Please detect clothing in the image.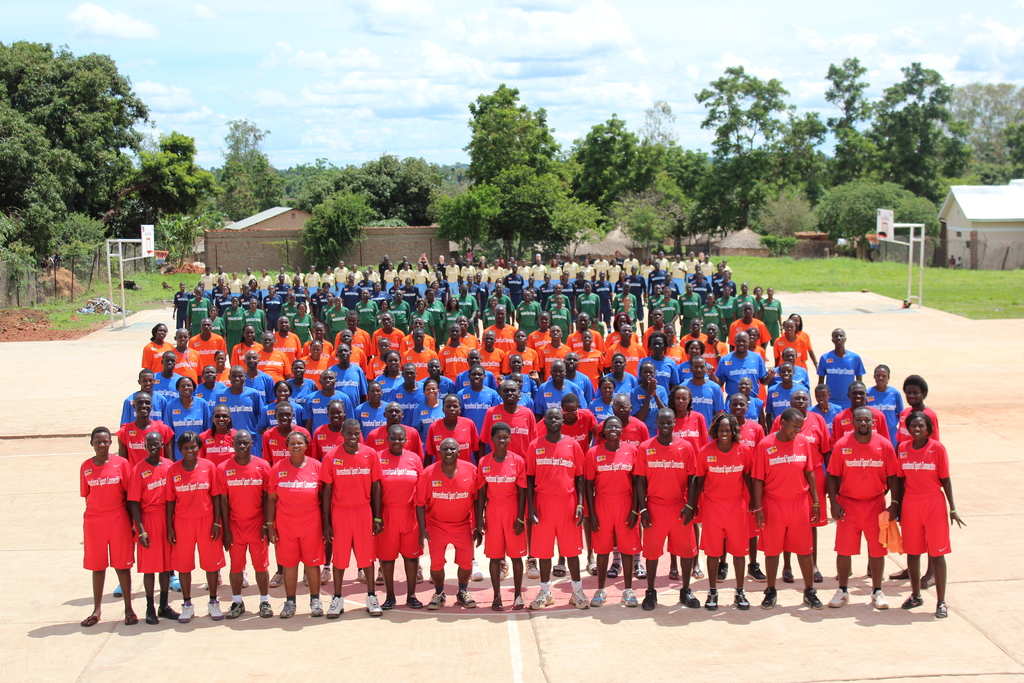
595, 431, 646, 550.
